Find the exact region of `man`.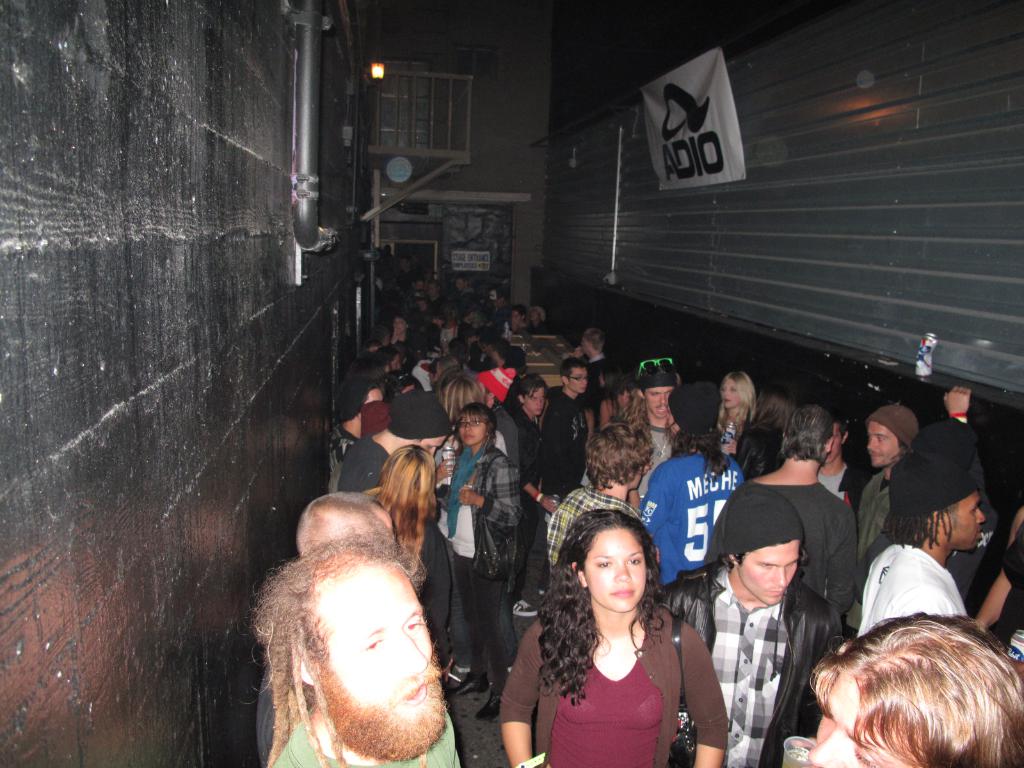
Exact region: Rect(640, 383, 743, 586).
